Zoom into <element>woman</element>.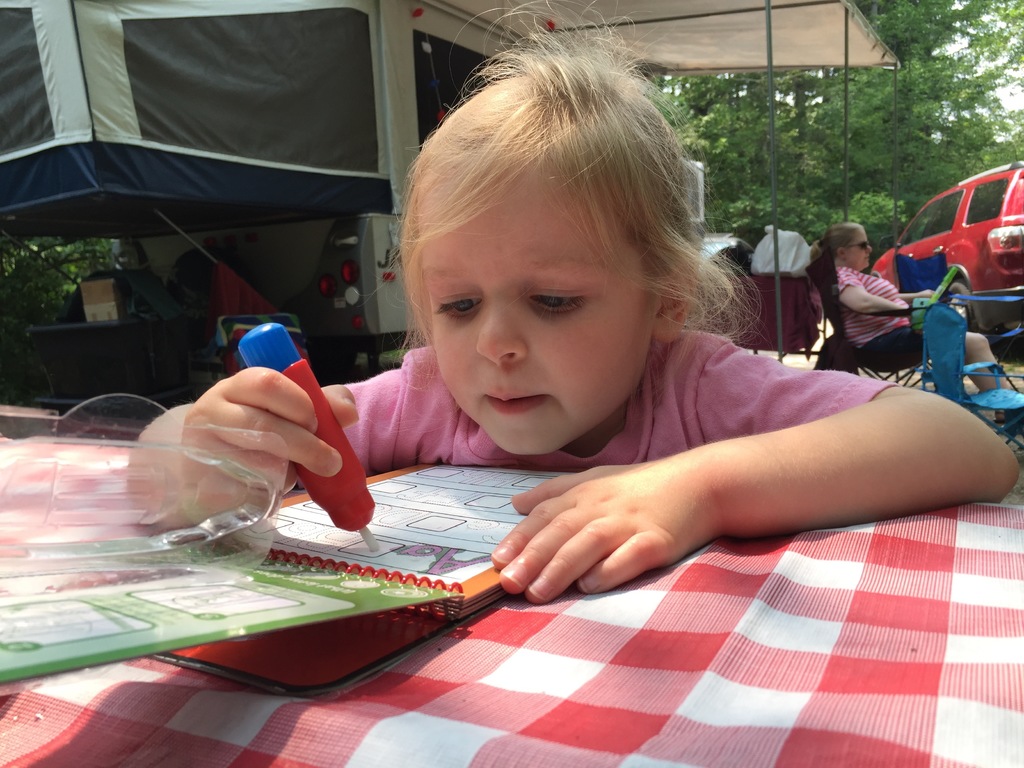
Zoom target: [807,222,1011,423].
